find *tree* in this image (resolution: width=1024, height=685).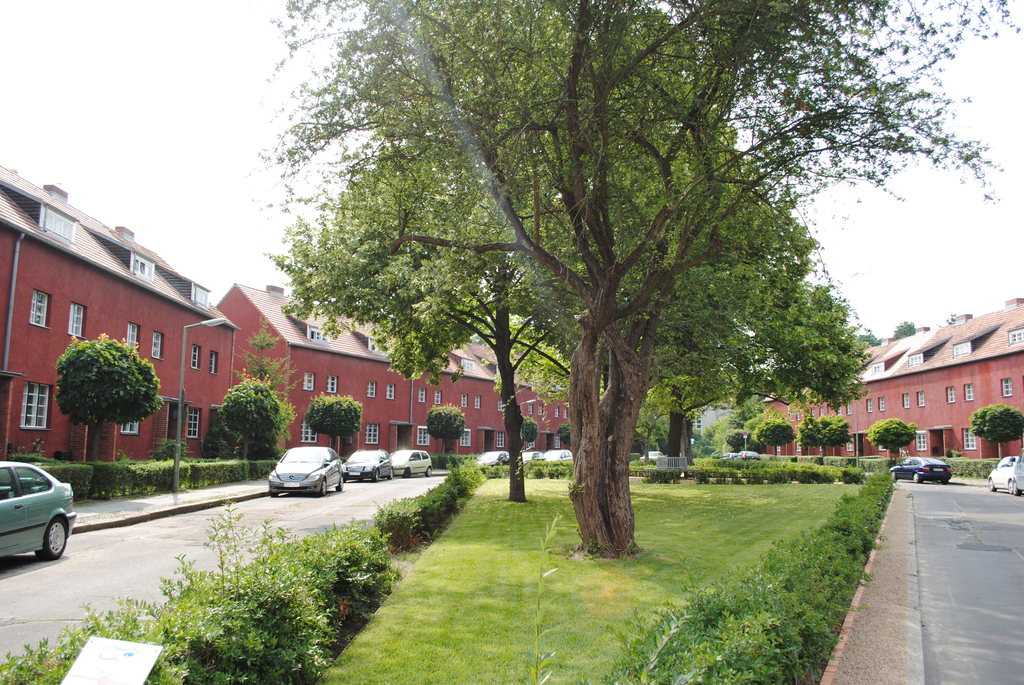
<box>868,410,917,462</box>.
